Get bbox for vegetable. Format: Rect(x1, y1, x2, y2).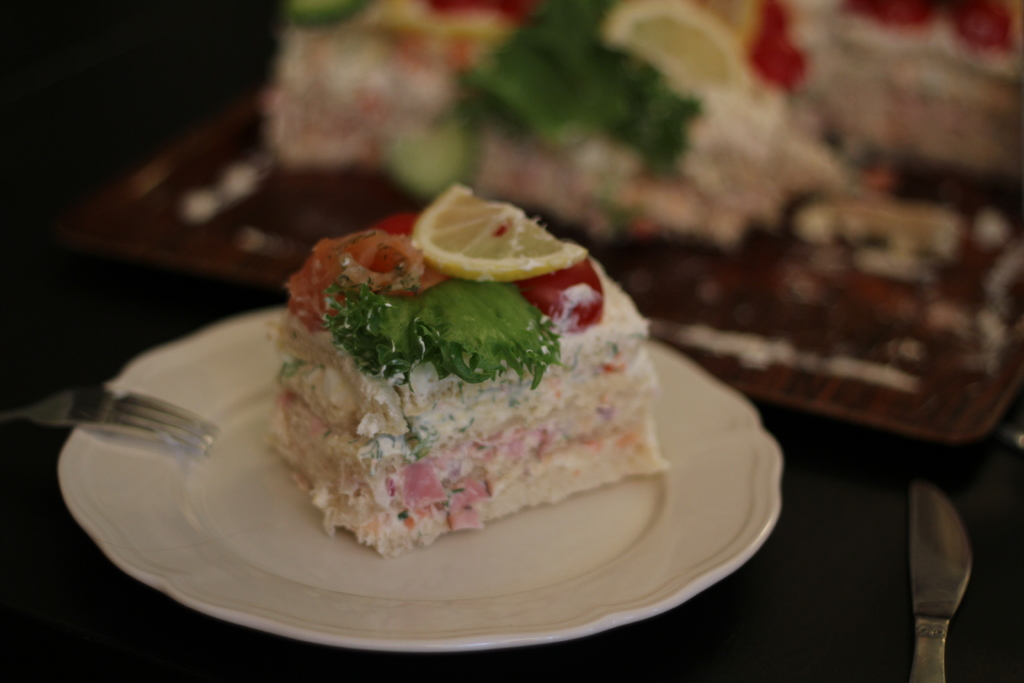
Rect(305, 256, 586, 385).
